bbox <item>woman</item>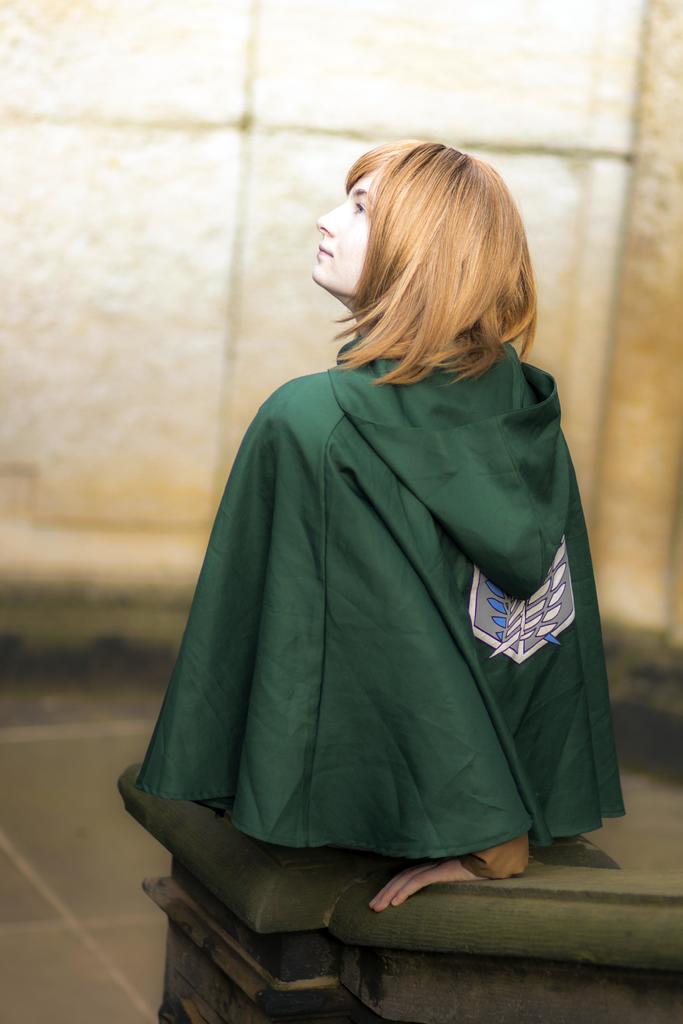
left=145, top=137, right=620, bottom=927
